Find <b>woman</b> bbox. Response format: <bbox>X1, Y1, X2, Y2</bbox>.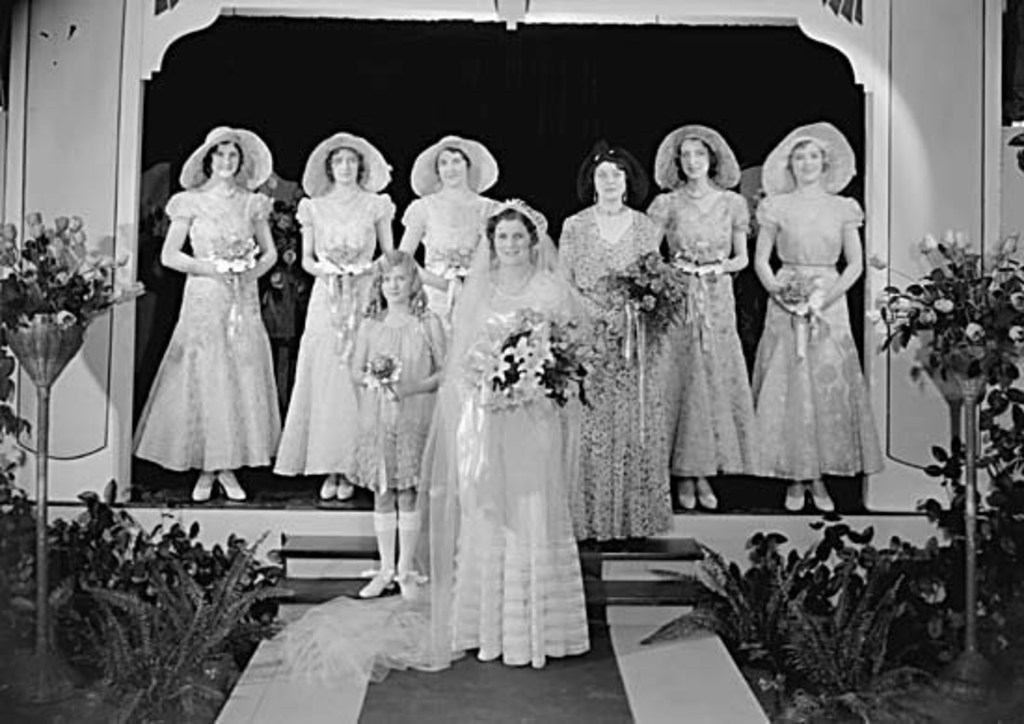
<bbox>750, 121, 886, 512</bbox>.
